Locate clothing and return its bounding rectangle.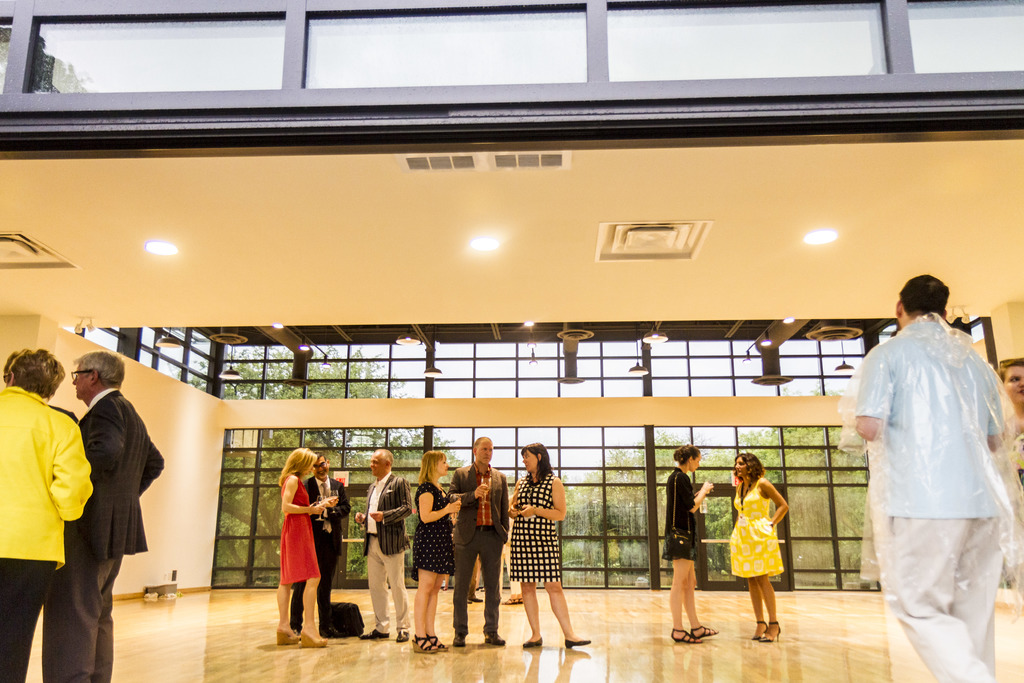
crop(412, 476, 458, 576).
